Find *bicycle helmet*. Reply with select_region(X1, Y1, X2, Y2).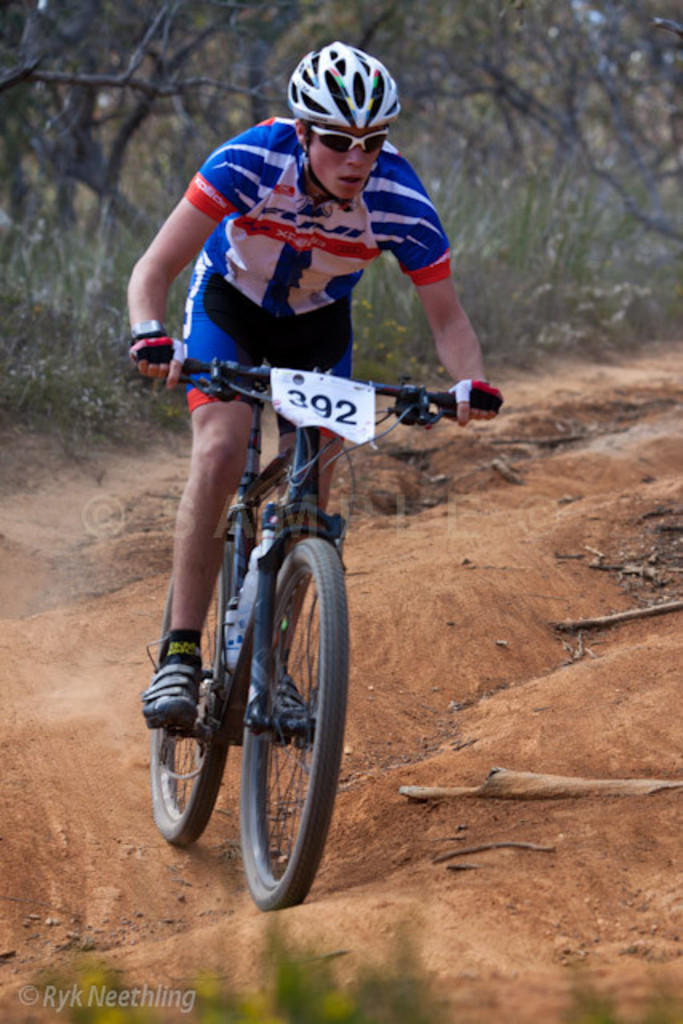
select_region(288, 38, 389, 210).
